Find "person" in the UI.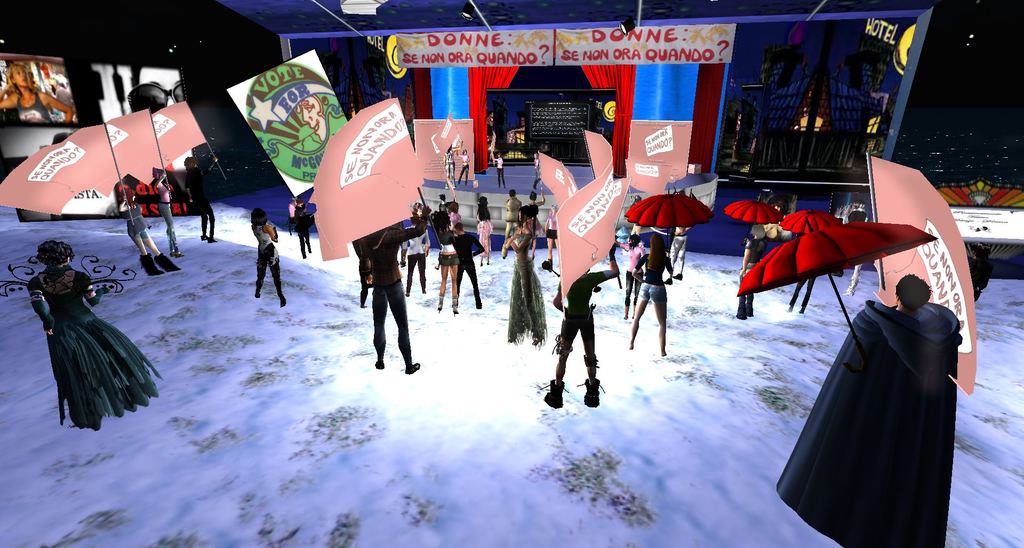
UI element at bbox=(129, 83, 165, 116).
